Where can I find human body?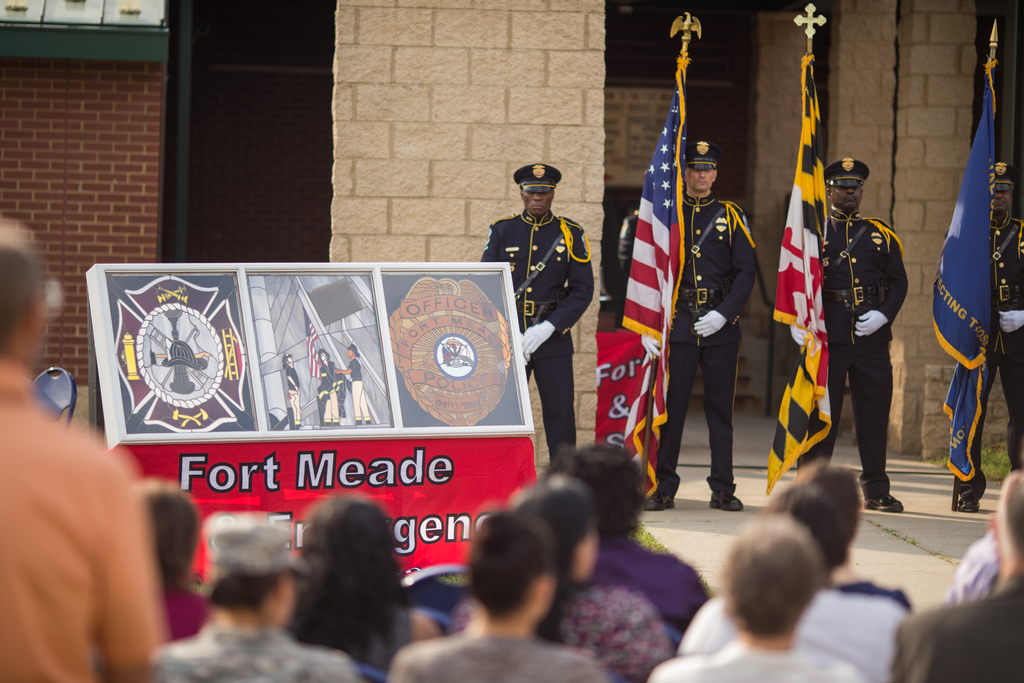
You can find it at 879, 479, 1023, 682.
